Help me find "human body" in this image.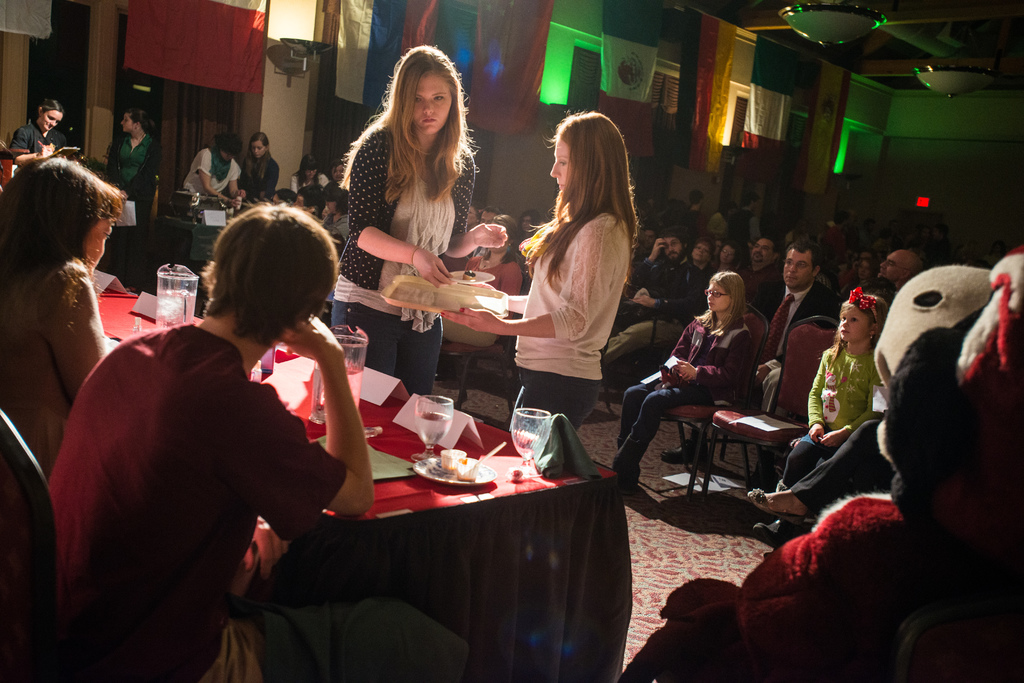
Found it: Rect(35, 312, 511, 682).
